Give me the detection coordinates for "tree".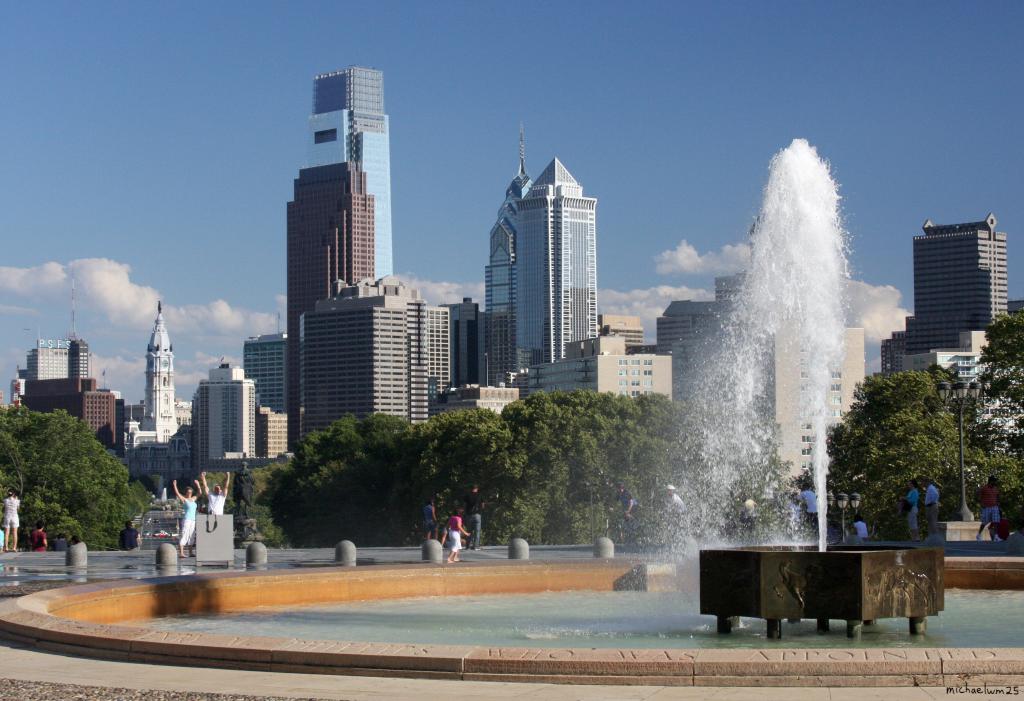
[12,393,125,554].
